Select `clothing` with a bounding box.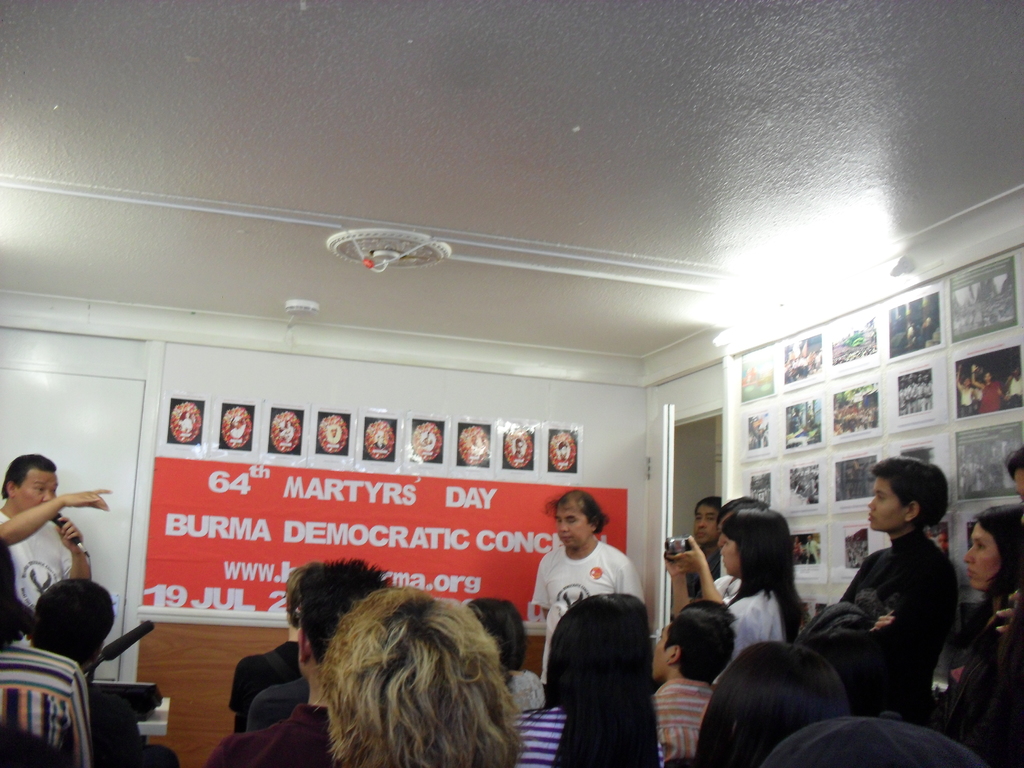
x1=805, y1=539, x2=819, y2=564.
